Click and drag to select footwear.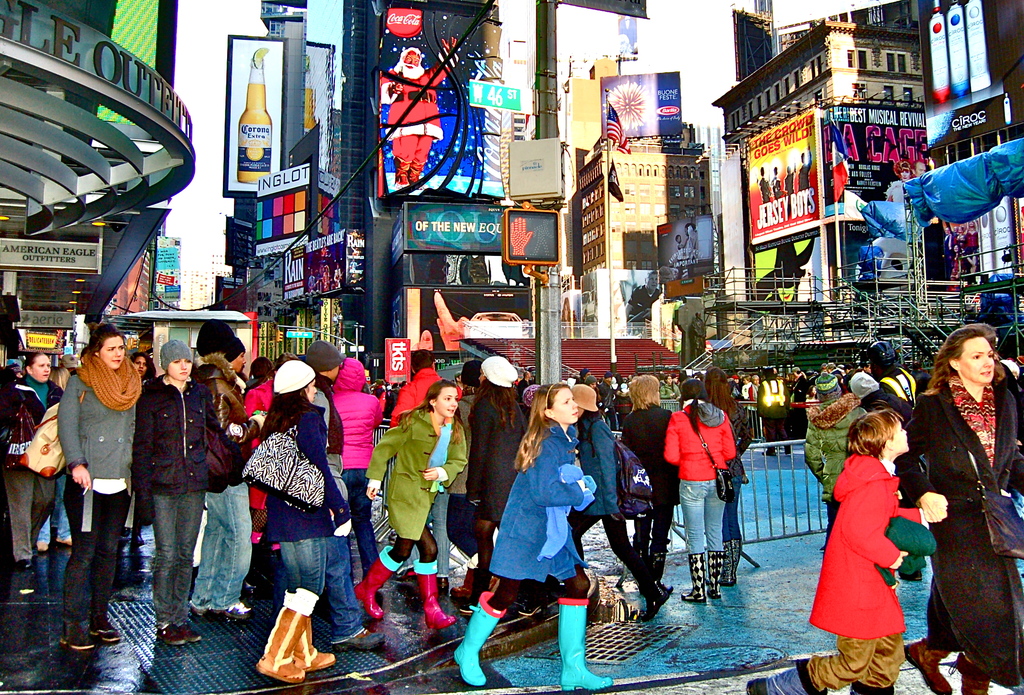
Selection: [x1=904, y1=570, x2=926, y2=584].
